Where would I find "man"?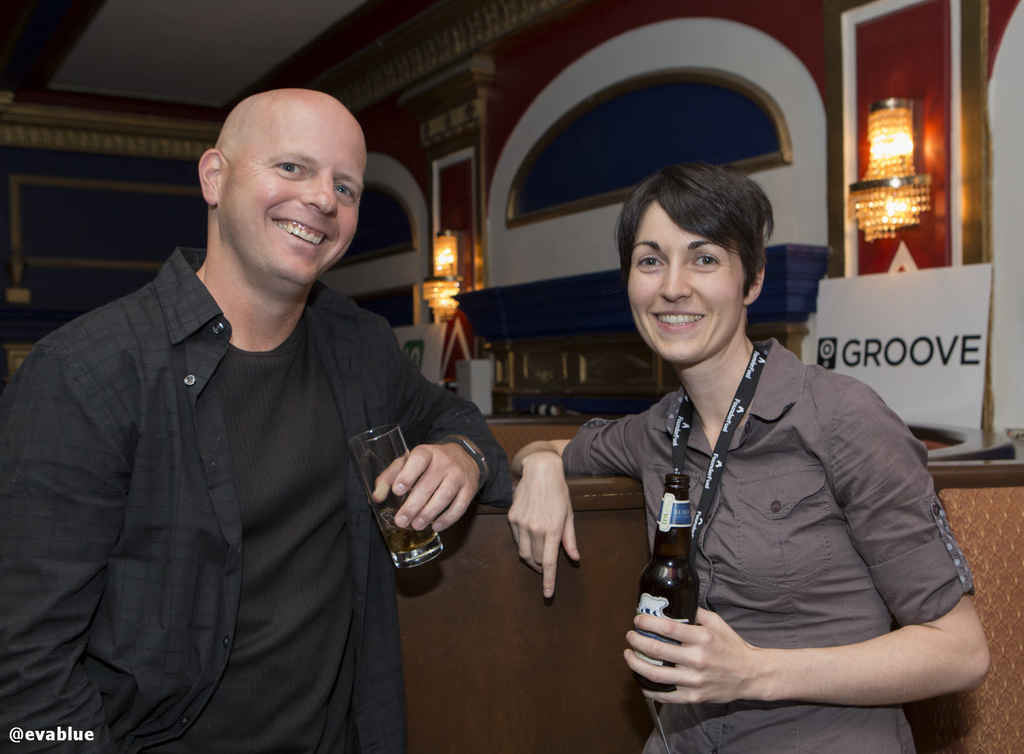
At (x1=504, y1=160, x2=995, y2=753).
